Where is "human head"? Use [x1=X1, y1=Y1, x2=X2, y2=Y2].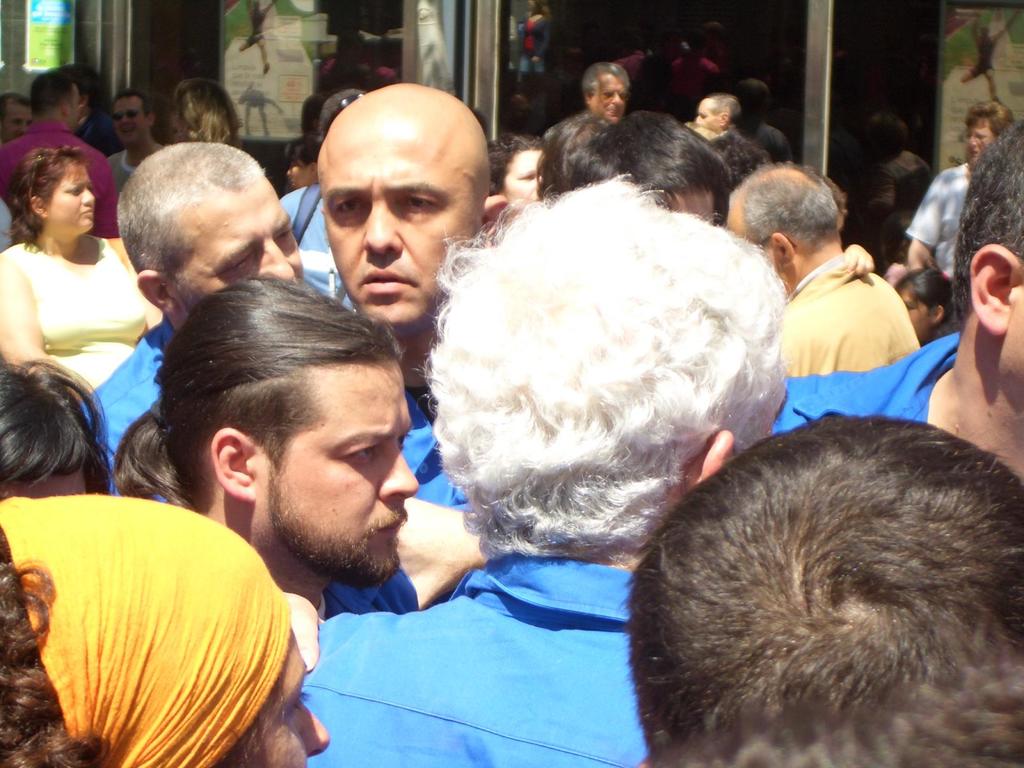
[x1=620, y1=422, x2=1023, y2=767].
